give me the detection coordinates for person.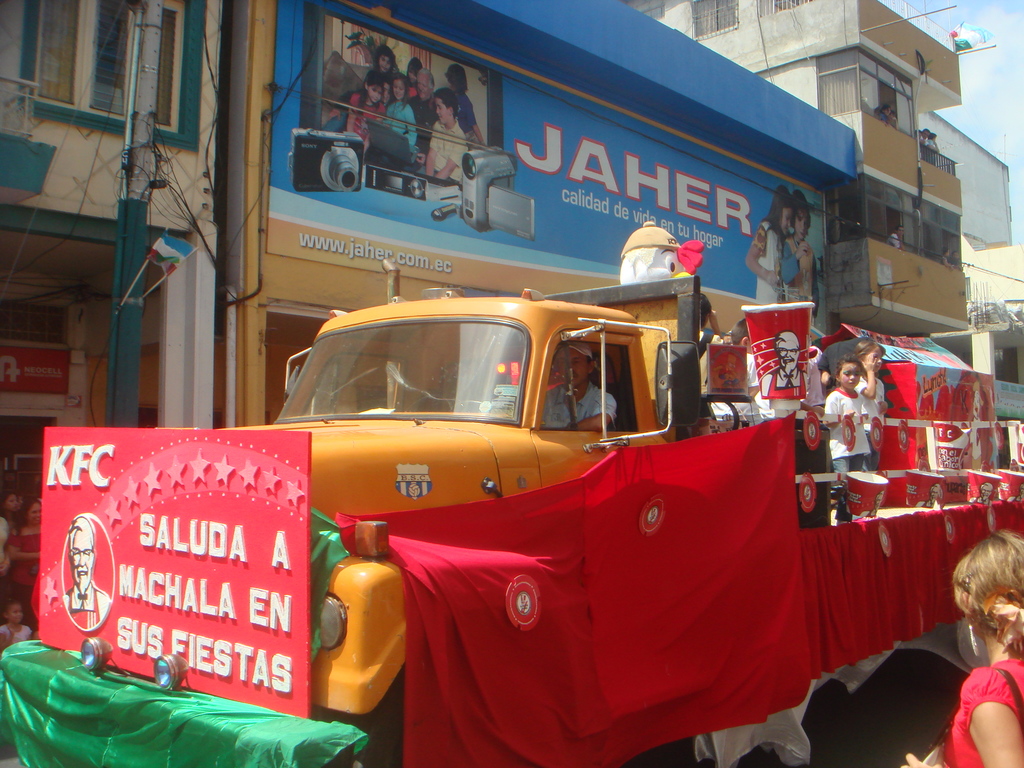
x1=782, y1=195, x2=823, y2=311.
